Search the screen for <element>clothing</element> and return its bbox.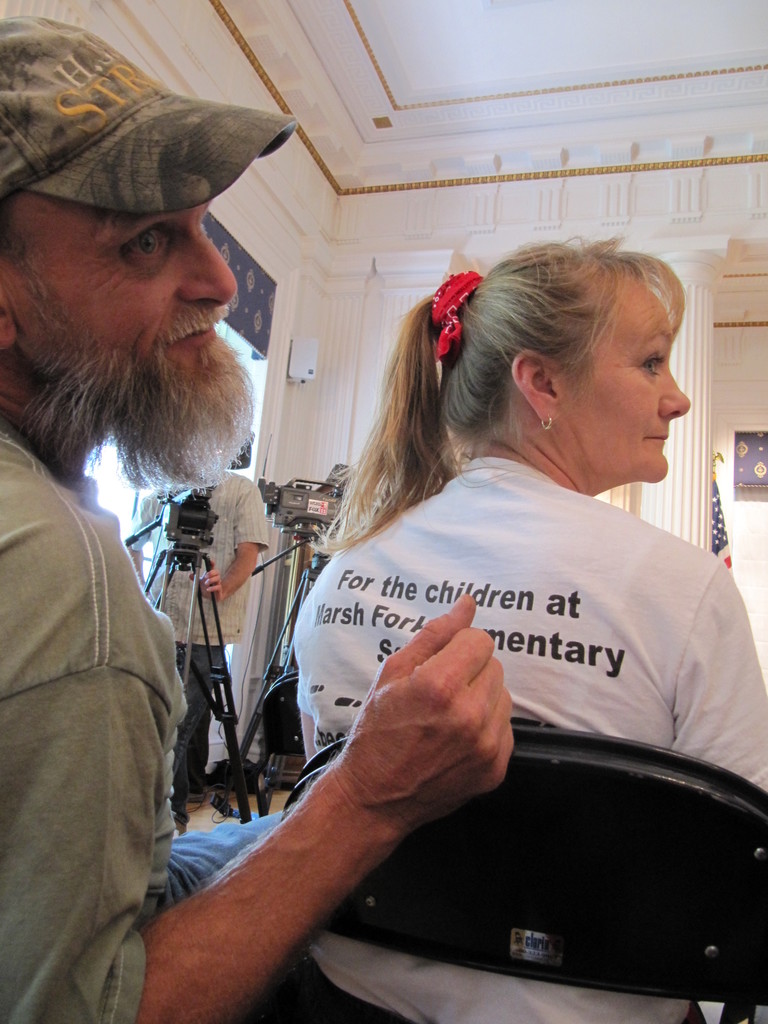
Found: Rect(264, 452, 767, 1023).
